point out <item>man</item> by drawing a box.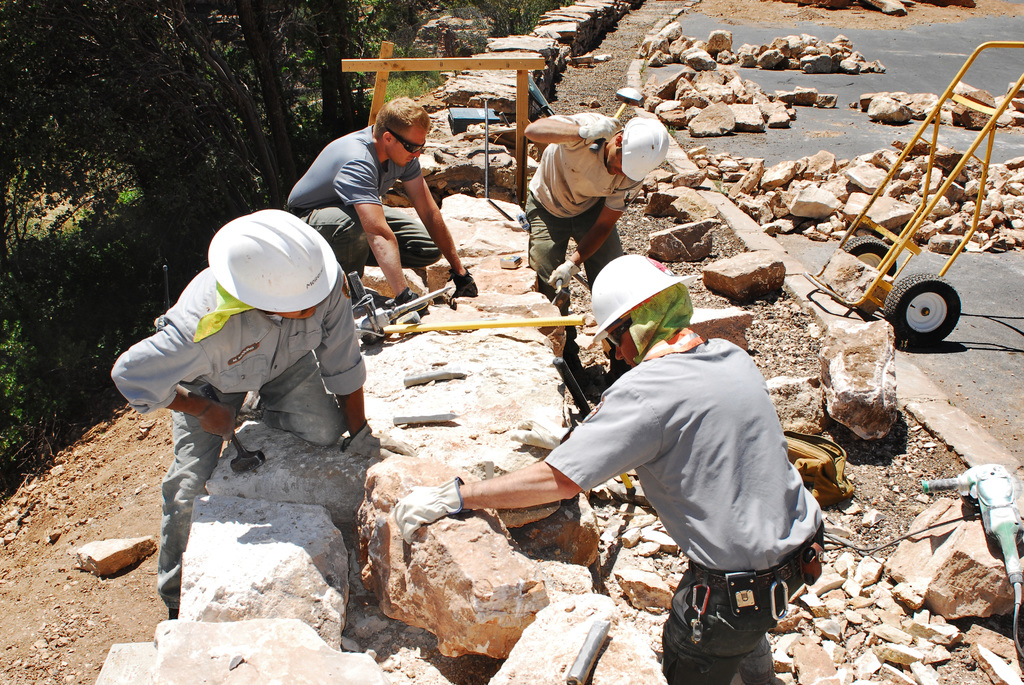
(285, 95, 478, 319).
